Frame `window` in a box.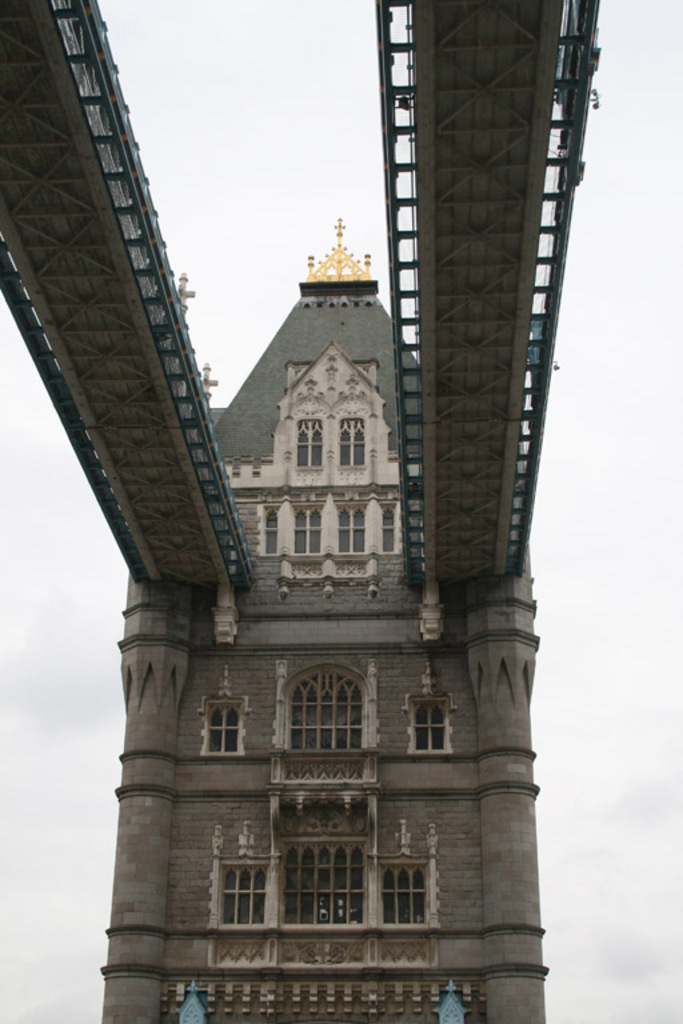
(x1=279, y1=839, x2=366, y2=927).
